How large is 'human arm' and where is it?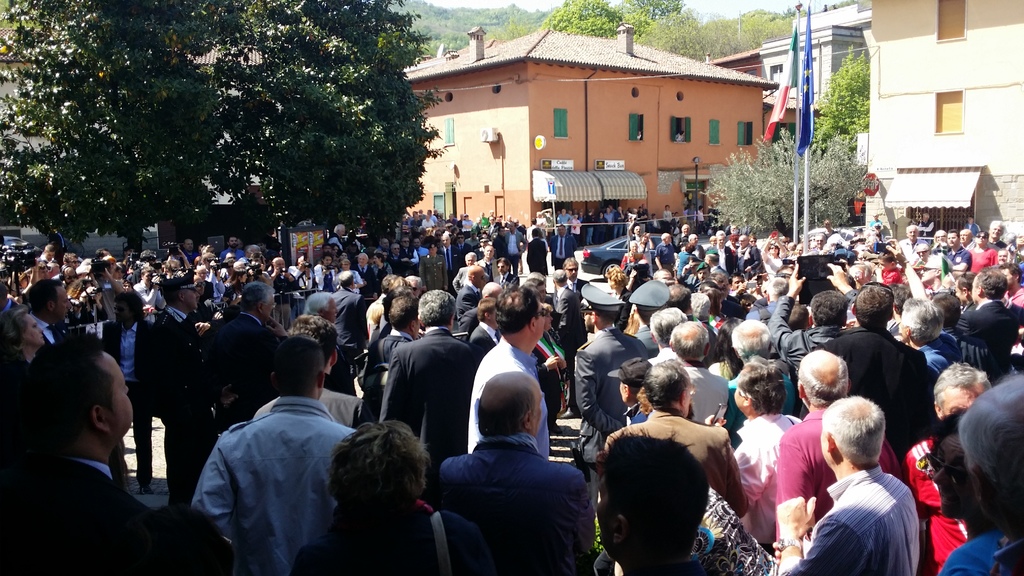
Bounding box: l=22, t=260, r=38, b=295.
